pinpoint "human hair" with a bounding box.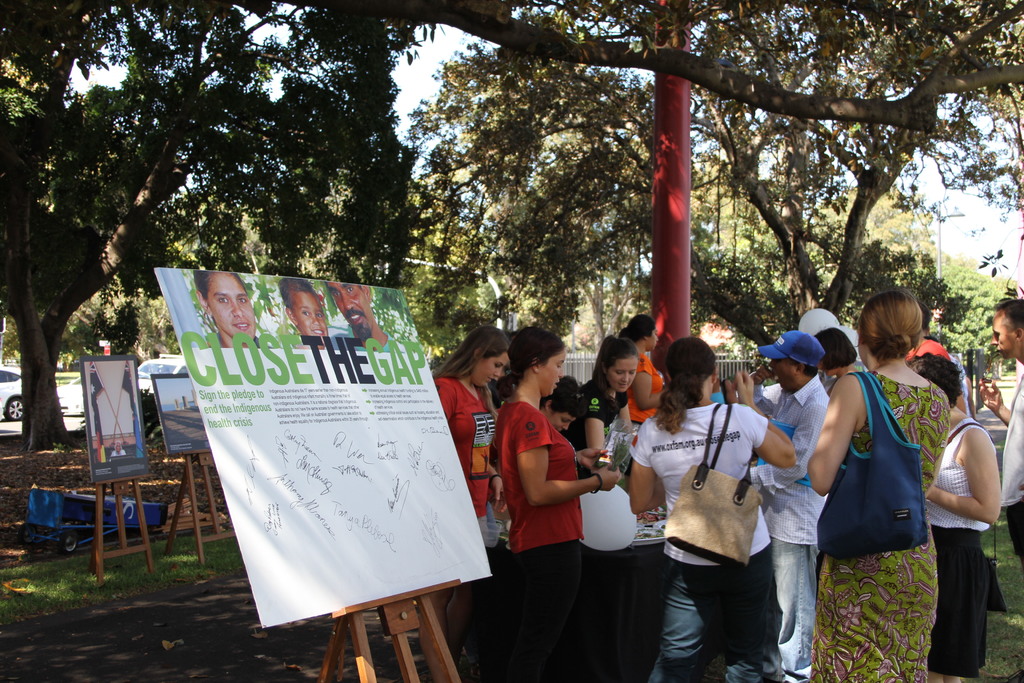
(996,298,1023,331).
